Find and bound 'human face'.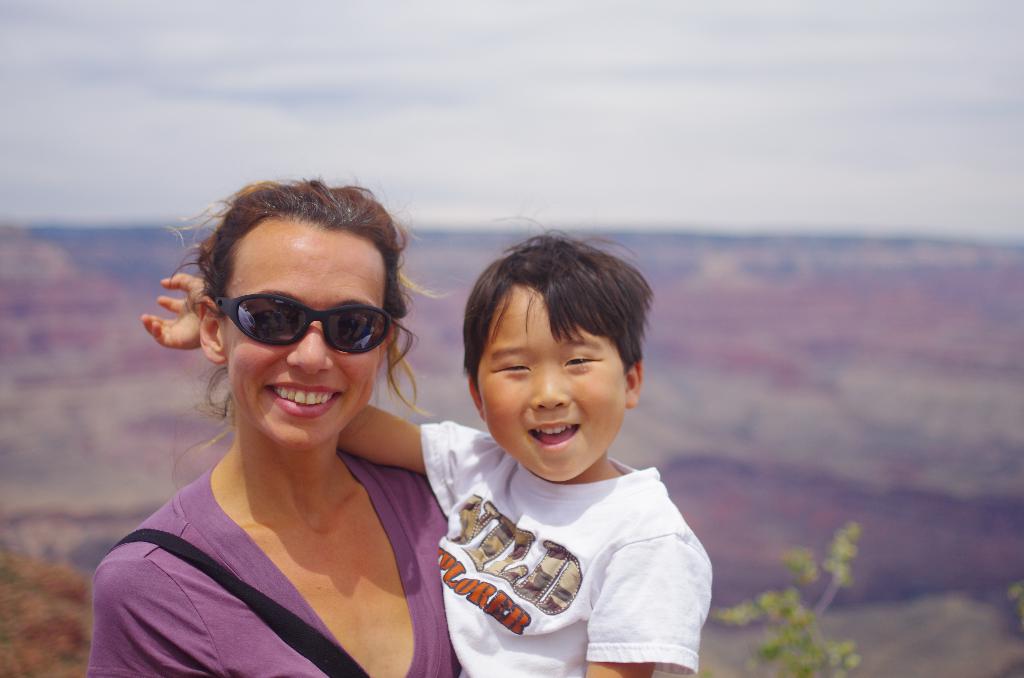
Bound: 227, 227, 387, 452.
